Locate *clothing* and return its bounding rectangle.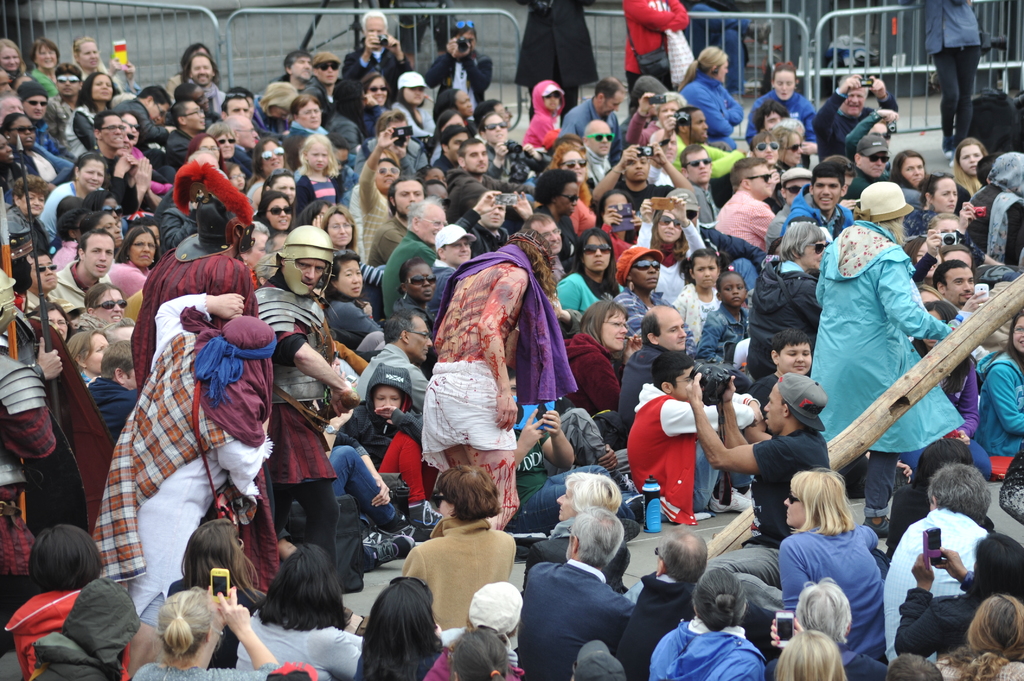
bbox=[737, 92, 803, 147].
